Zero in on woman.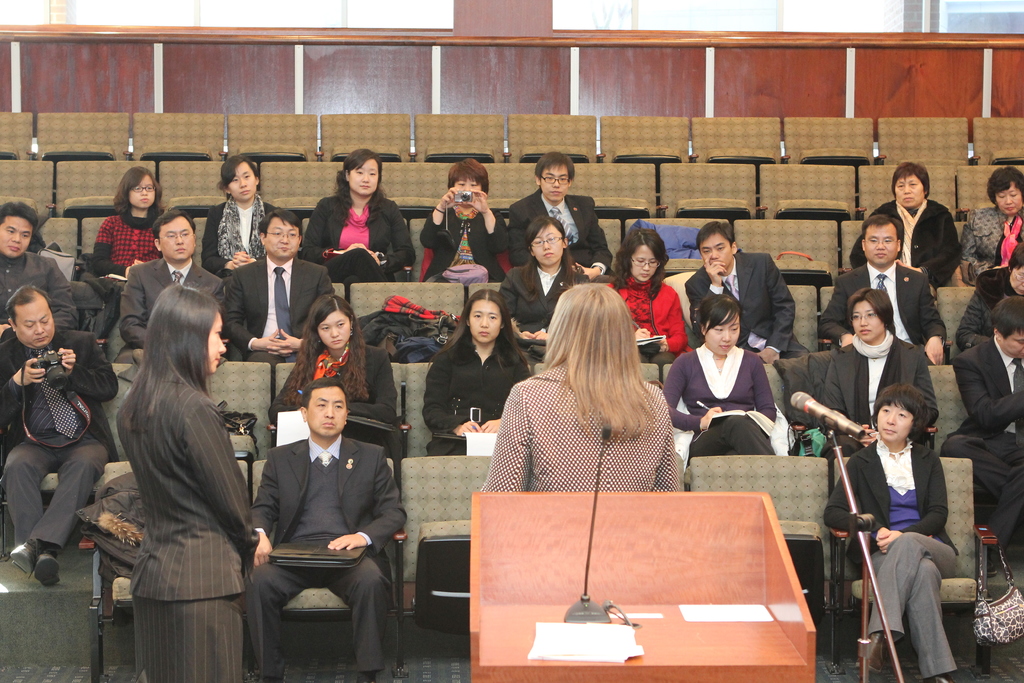
Zeroed in: box=[817, 285, 939, 450].
